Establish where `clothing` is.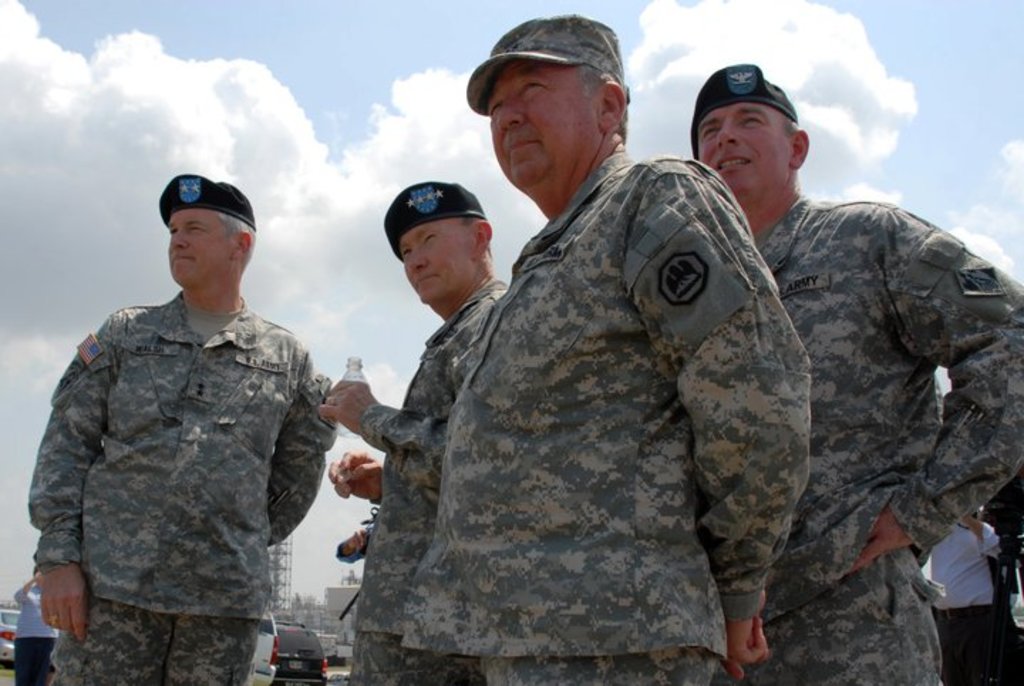
Established at l=705, t=195, r=1023, b=683.
